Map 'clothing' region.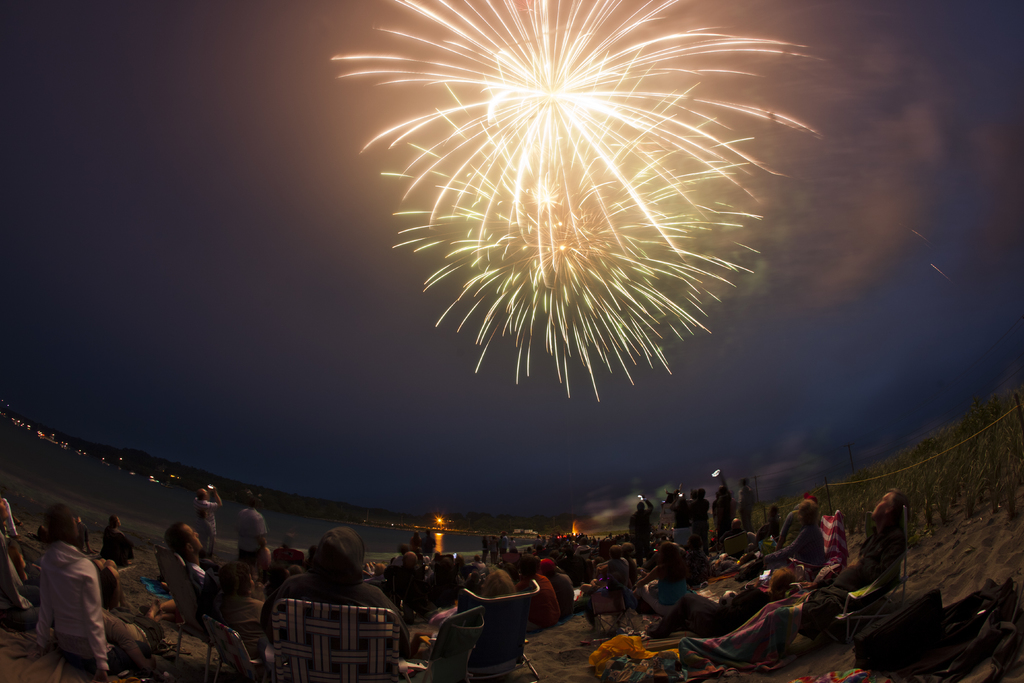
Mapped to {"left": 262, "top": 576, "right": 404, "bottom": 629}.
